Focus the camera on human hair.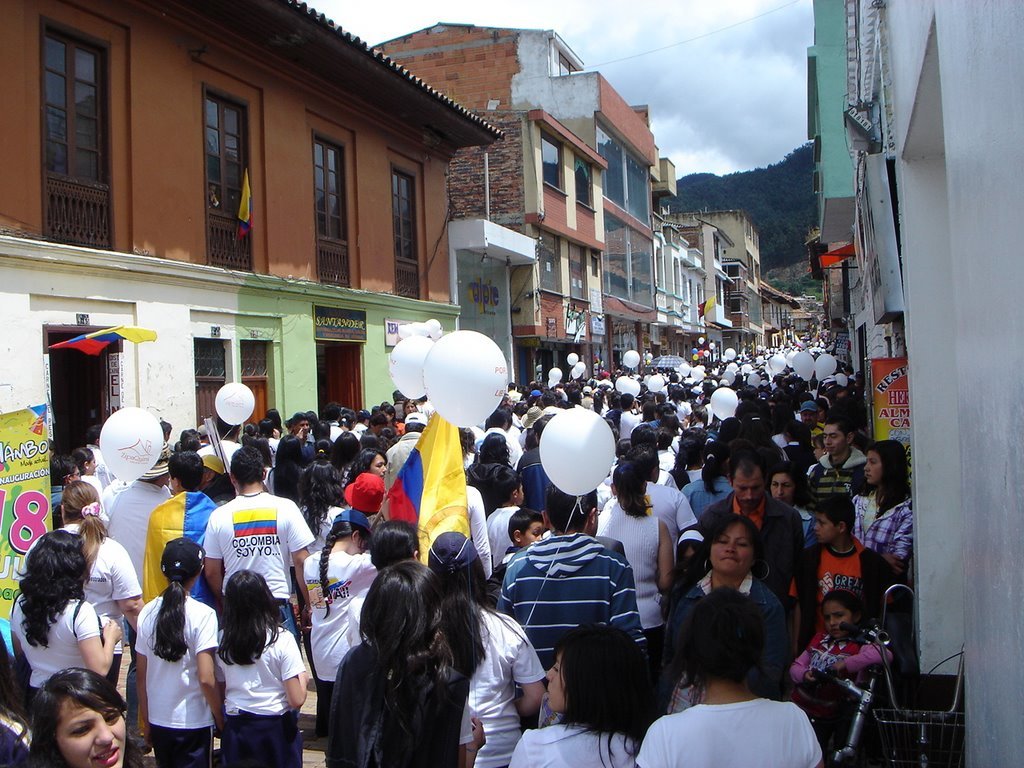
Focus region: (left=366, top=514, right=427, bottom=577).
